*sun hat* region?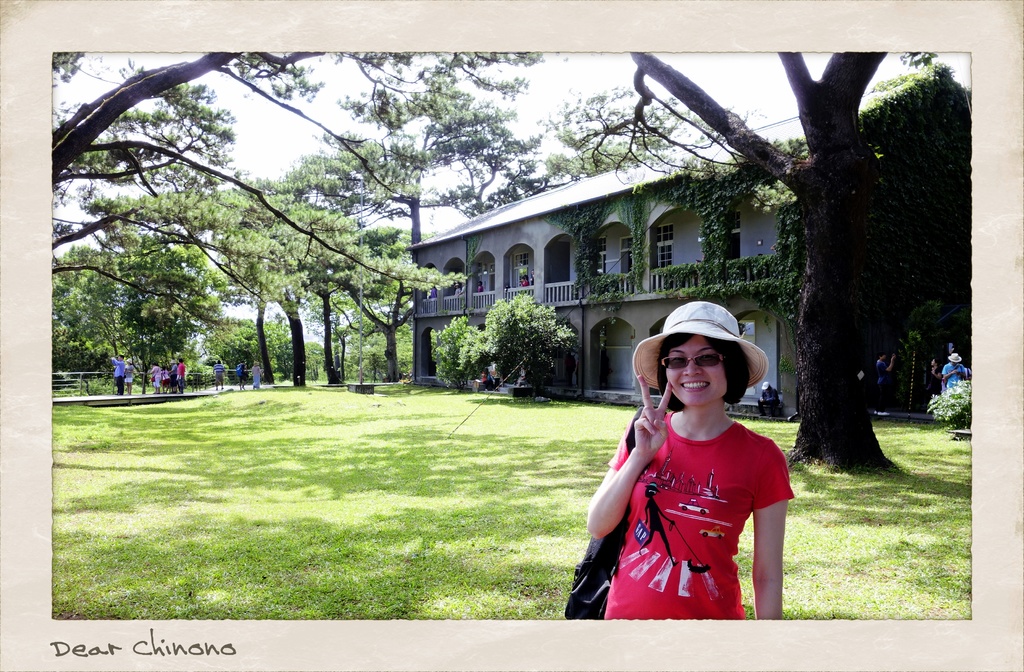
region(627, 300, 772, 407)
